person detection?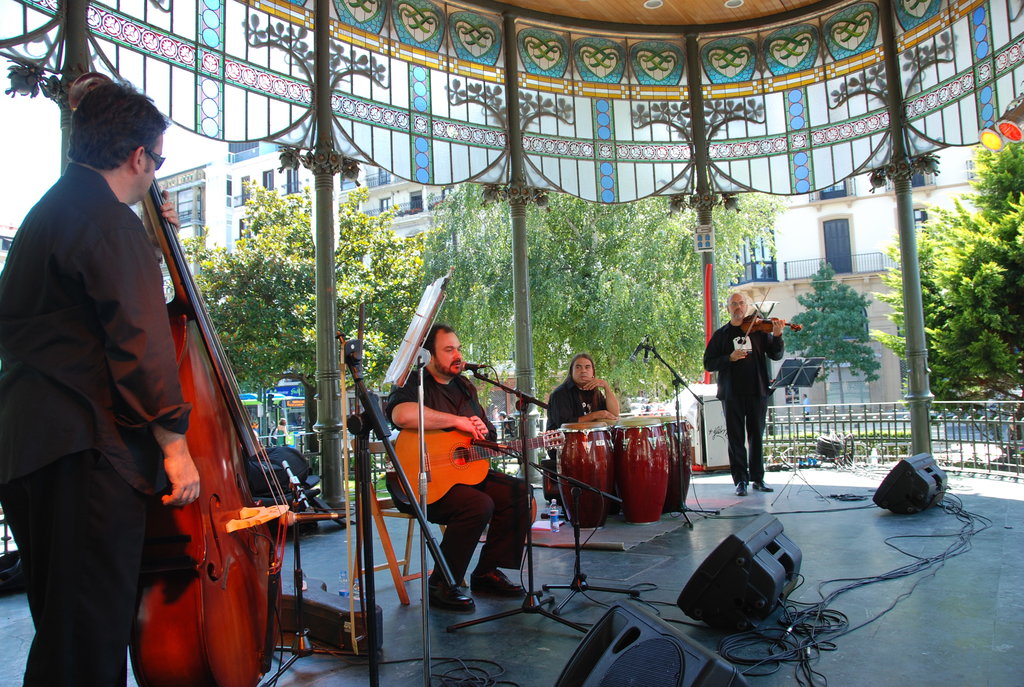
[548, 350, 628, 482]
